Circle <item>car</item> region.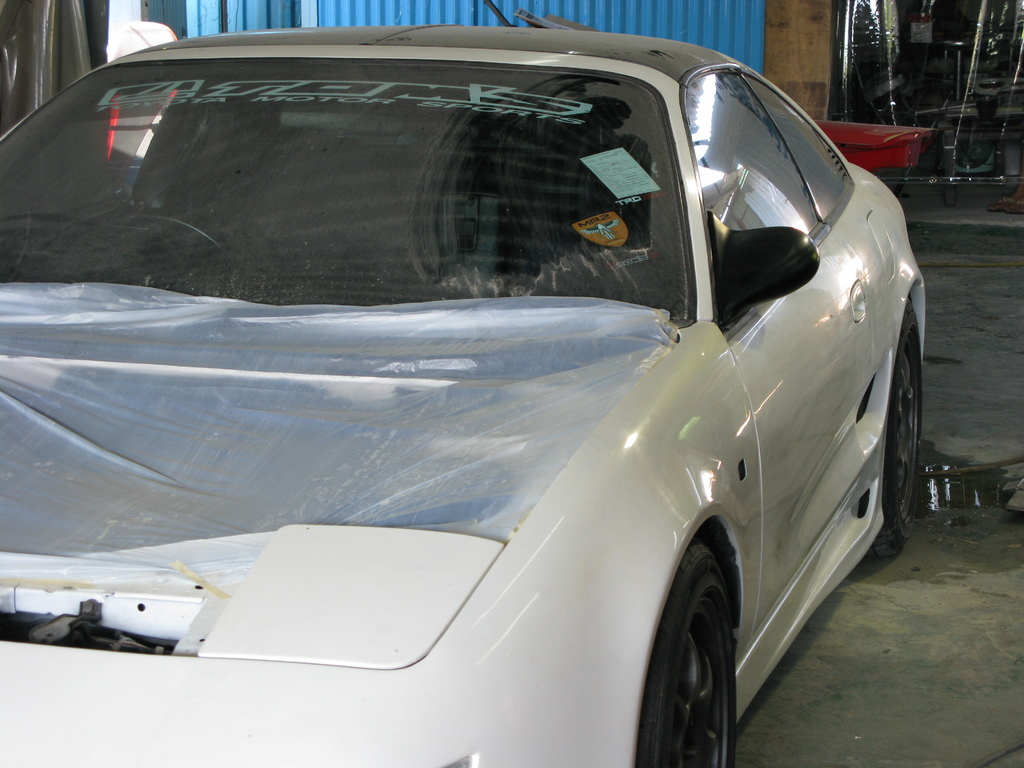
Region: {"left": 0, "top": 0, "right": 931, "bottom": 767}.
